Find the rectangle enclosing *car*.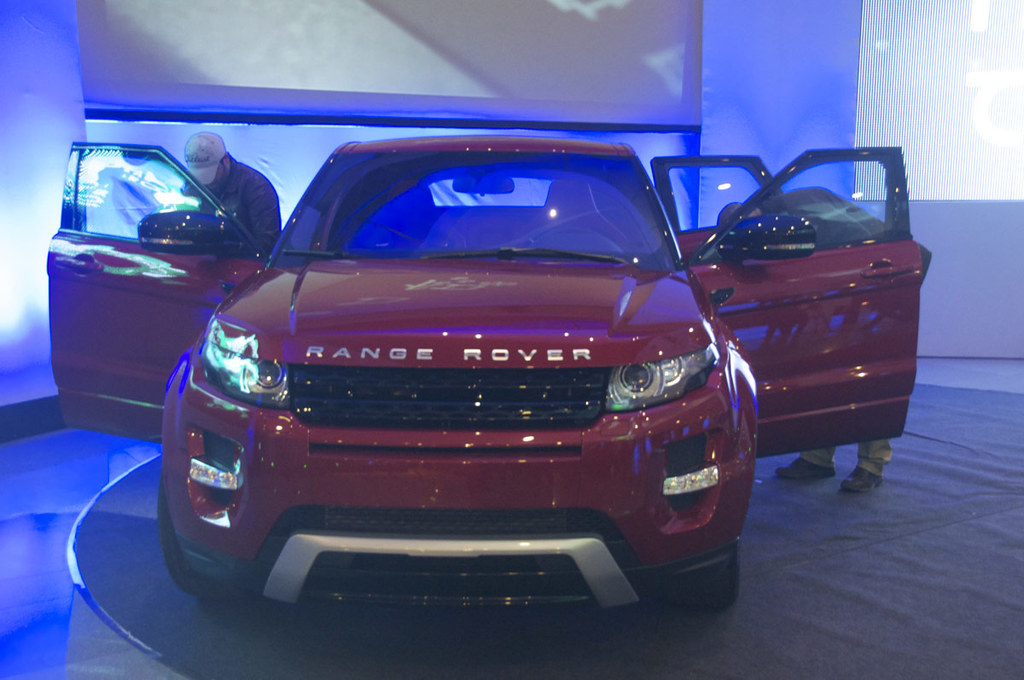
select_region(44, 133, 922, 611).
